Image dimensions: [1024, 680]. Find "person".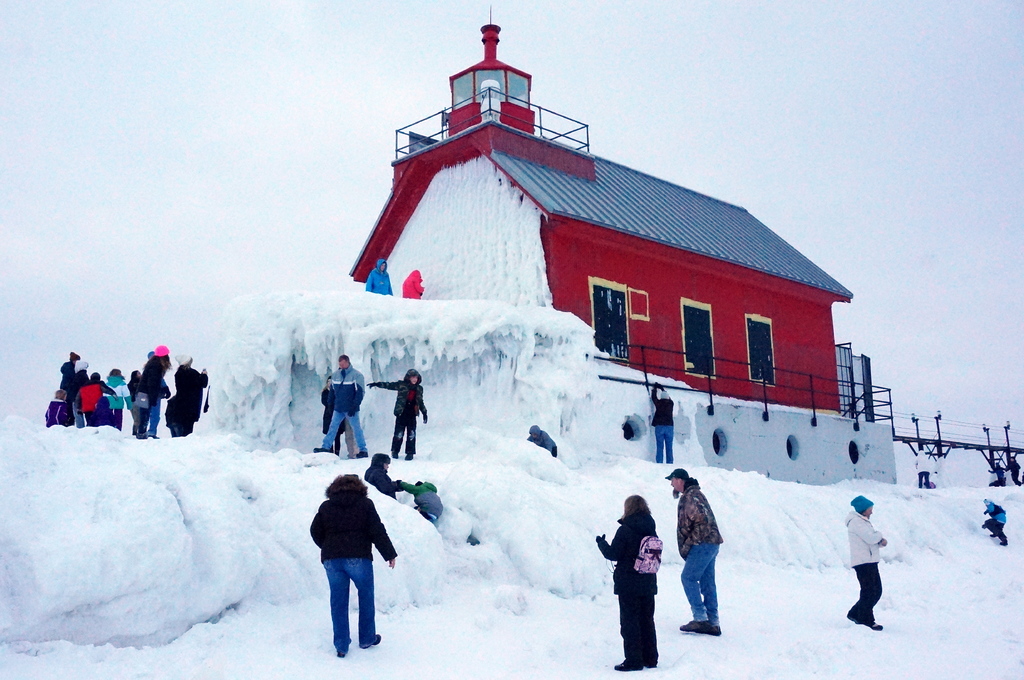
select_region(367, 258, 396, 295).
